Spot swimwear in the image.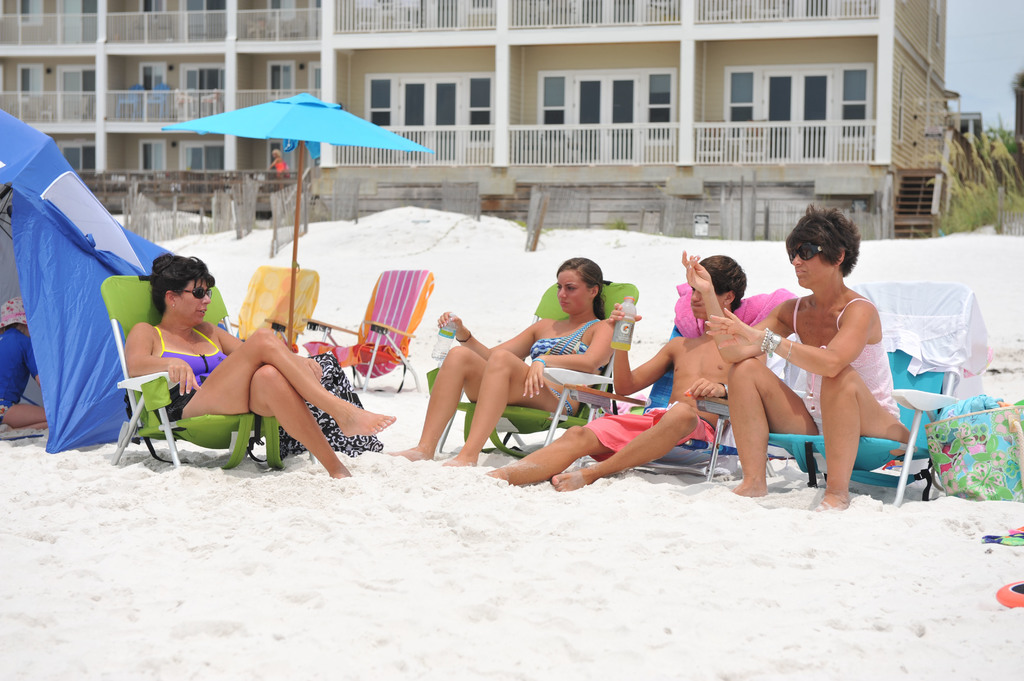
swimwear found at <box>0,324,36,422</box>.
